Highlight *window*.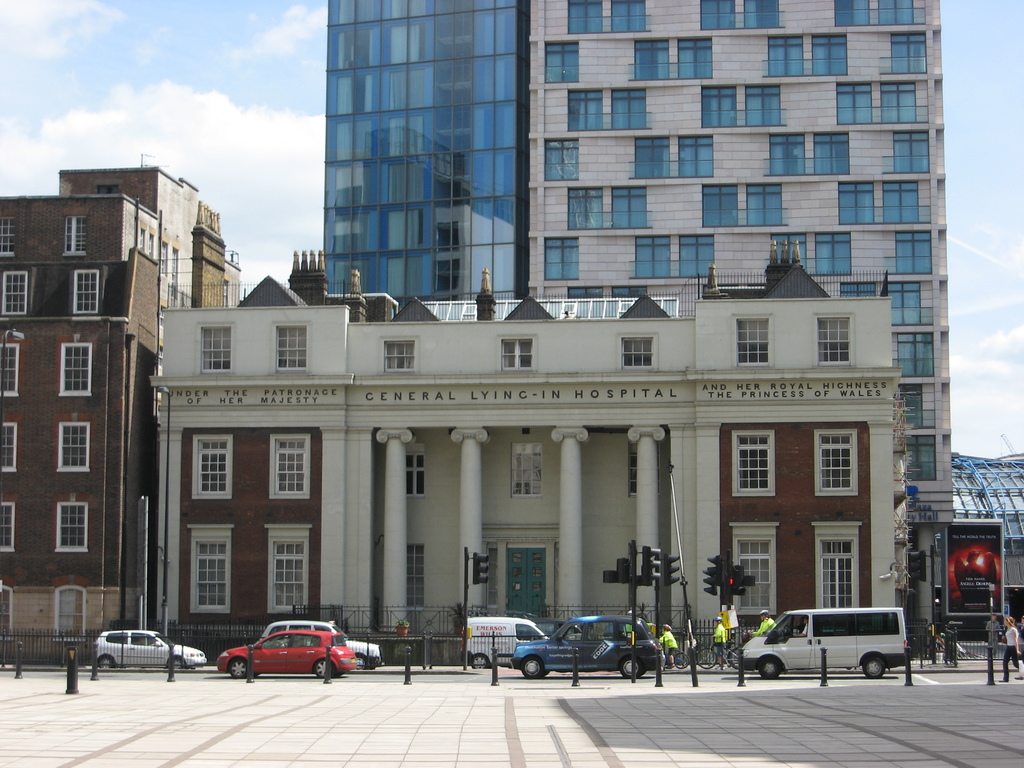
Highlighted region: [x1=545, y1=138, x2=575, y2=177].
